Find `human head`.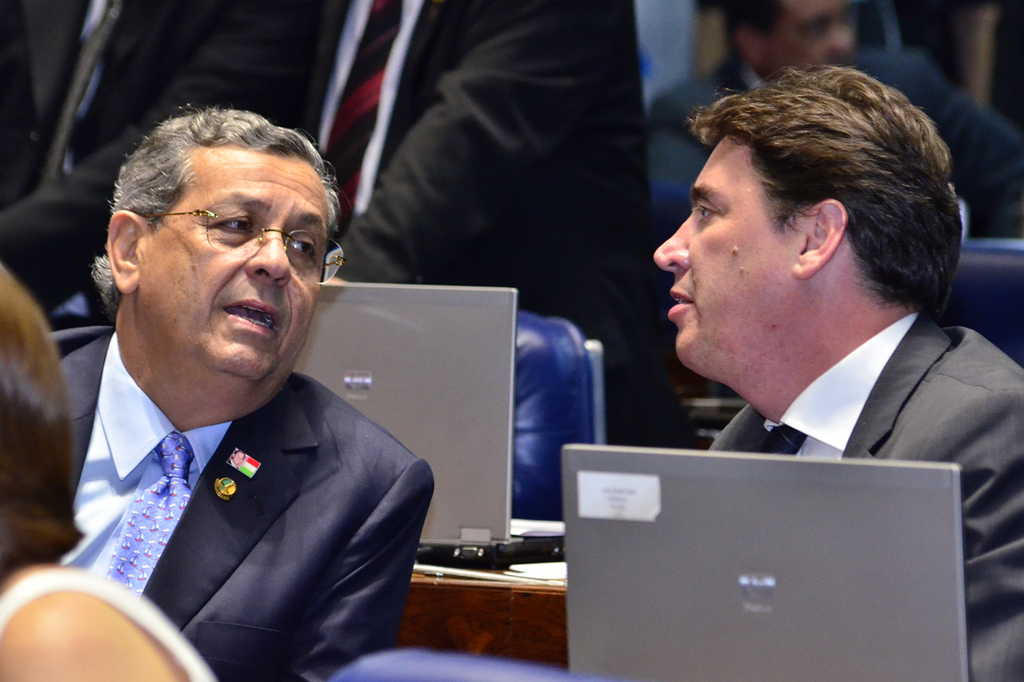
<region>656, 65, 963, 393</region>.
